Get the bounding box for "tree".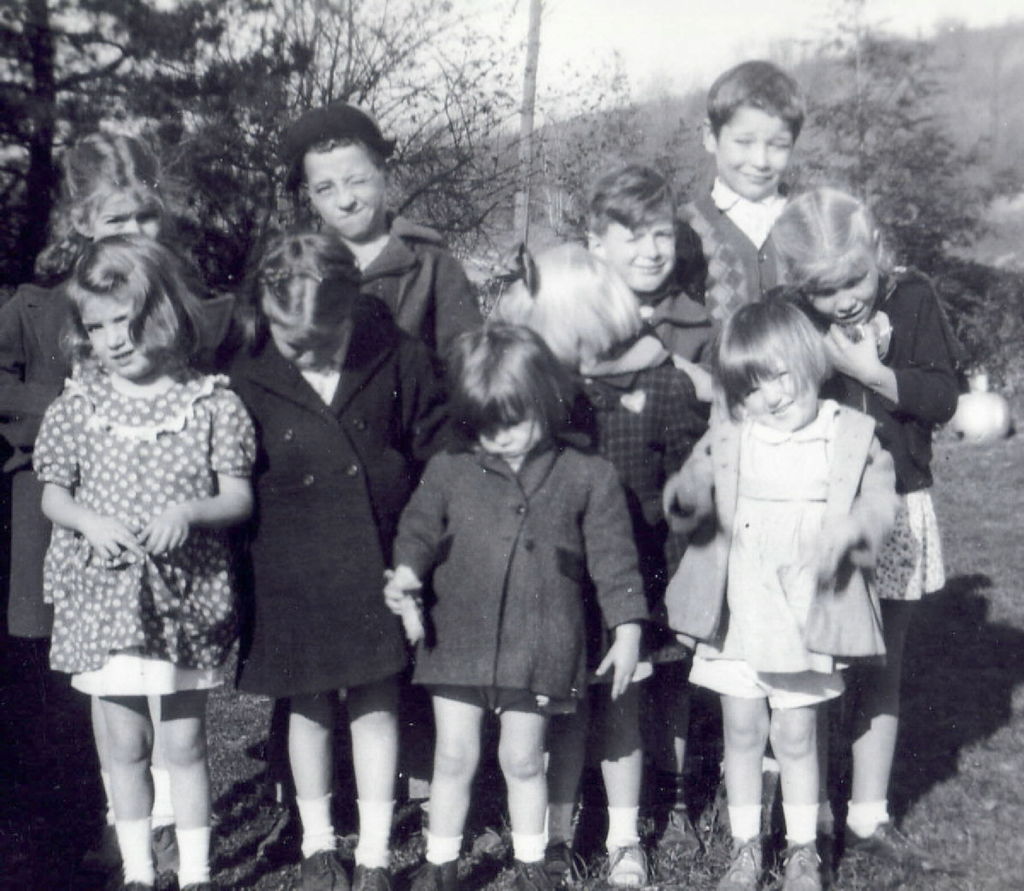
[left=0, top=0, right=557, bottom=302].
